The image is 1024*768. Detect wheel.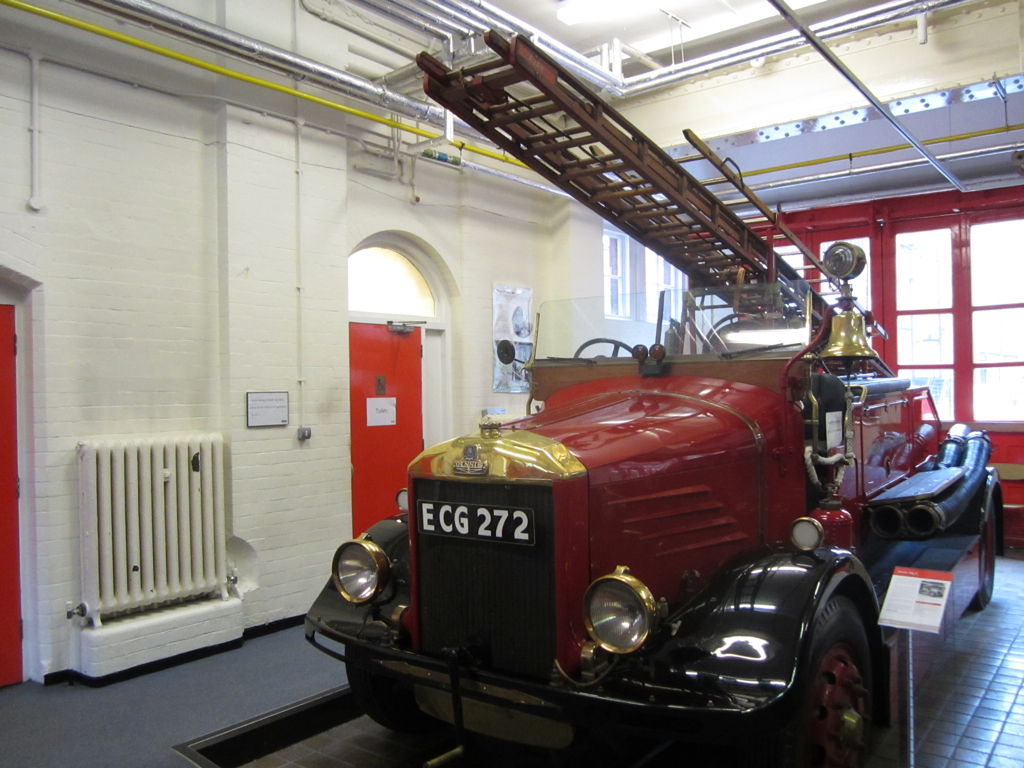
Detection: locate(807, 607, 876, 753).
